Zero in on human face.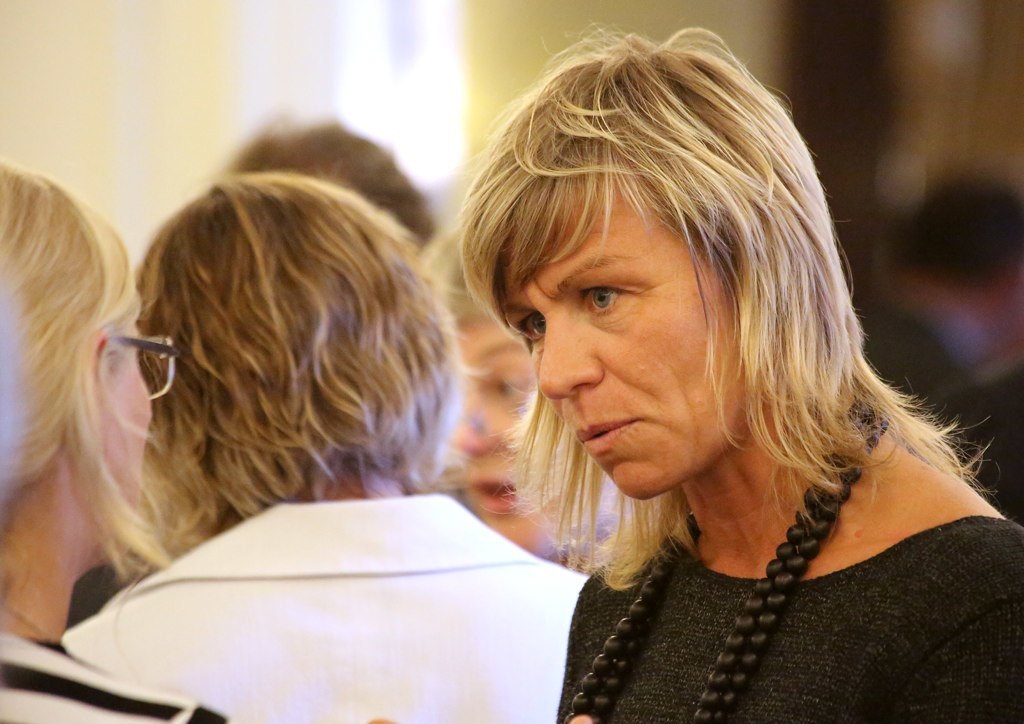
Zeroed in: l=444, t=313, r=539, b=554.
